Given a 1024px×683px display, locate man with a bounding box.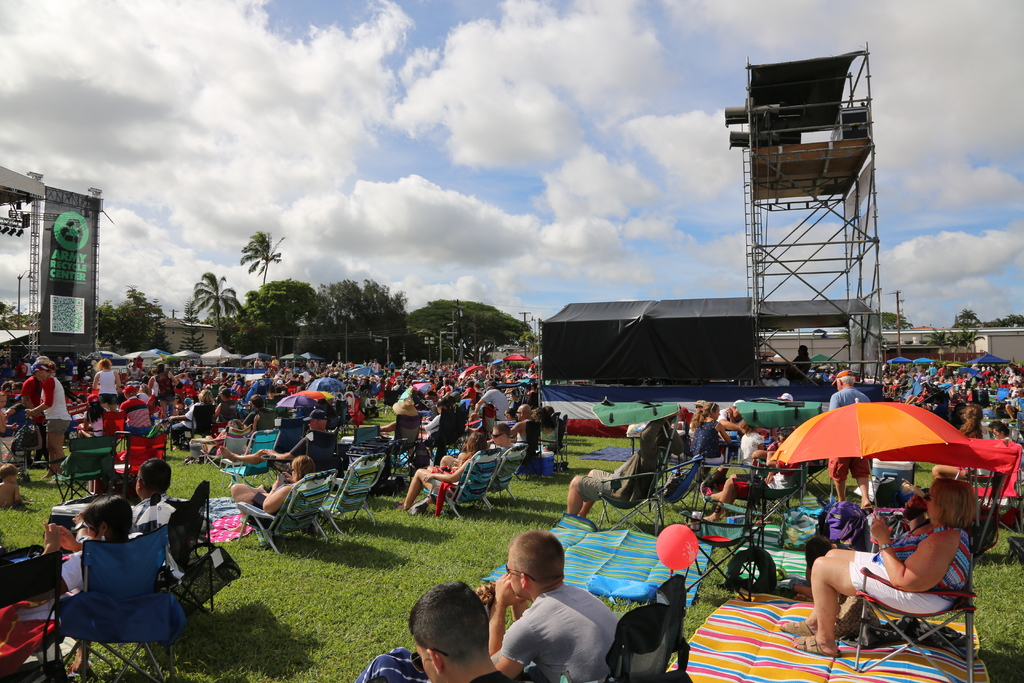
Located: locate(567, 416, 668, 514).
